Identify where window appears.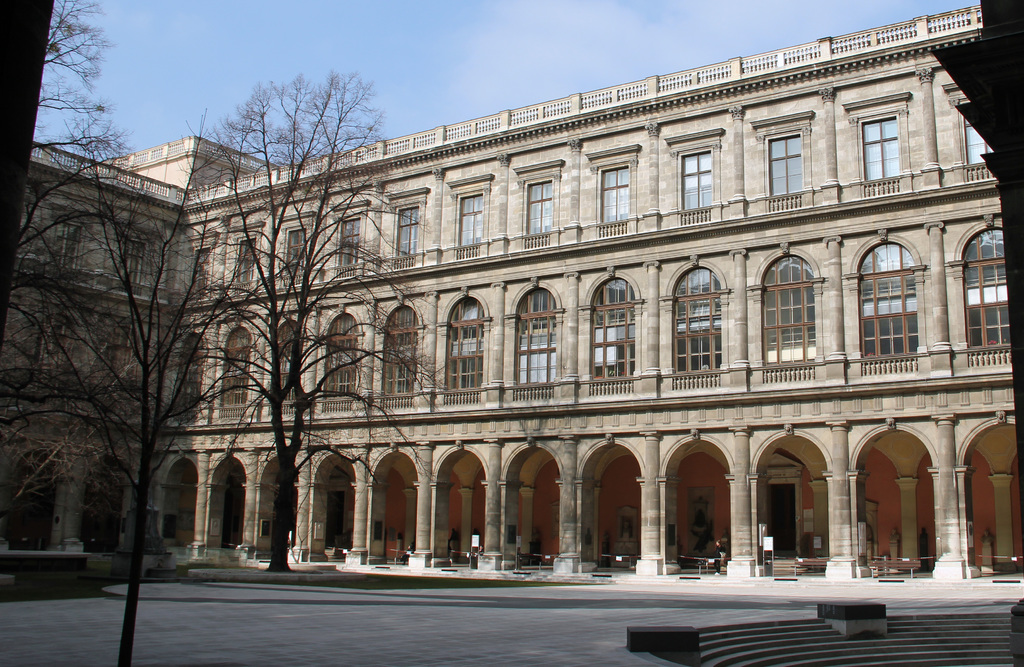
Appears at 869,94,929,180.
